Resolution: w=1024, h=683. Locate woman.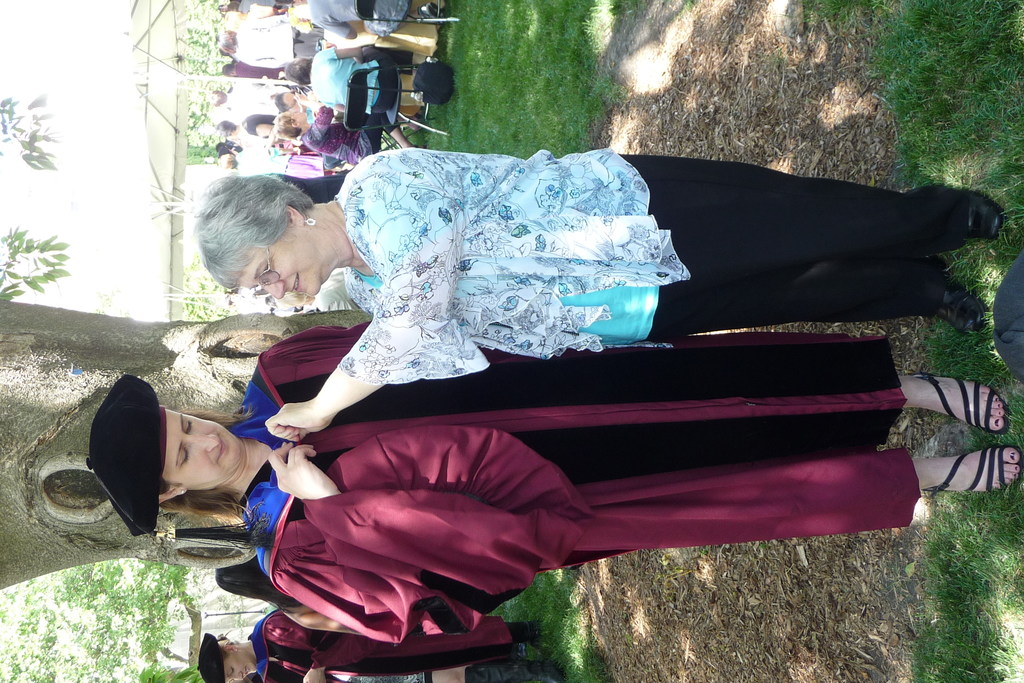
(x1=271, y1=100, x2=426, y2=168).
